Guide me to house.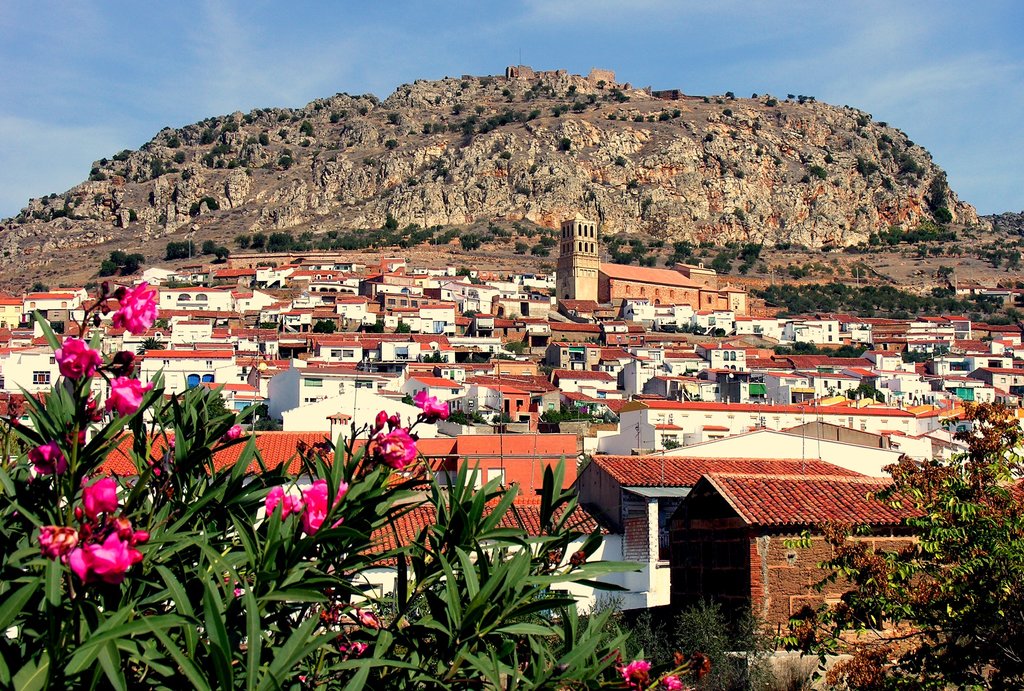
Guidance: x1=950, y1=282, x2=1022, y2=299.
